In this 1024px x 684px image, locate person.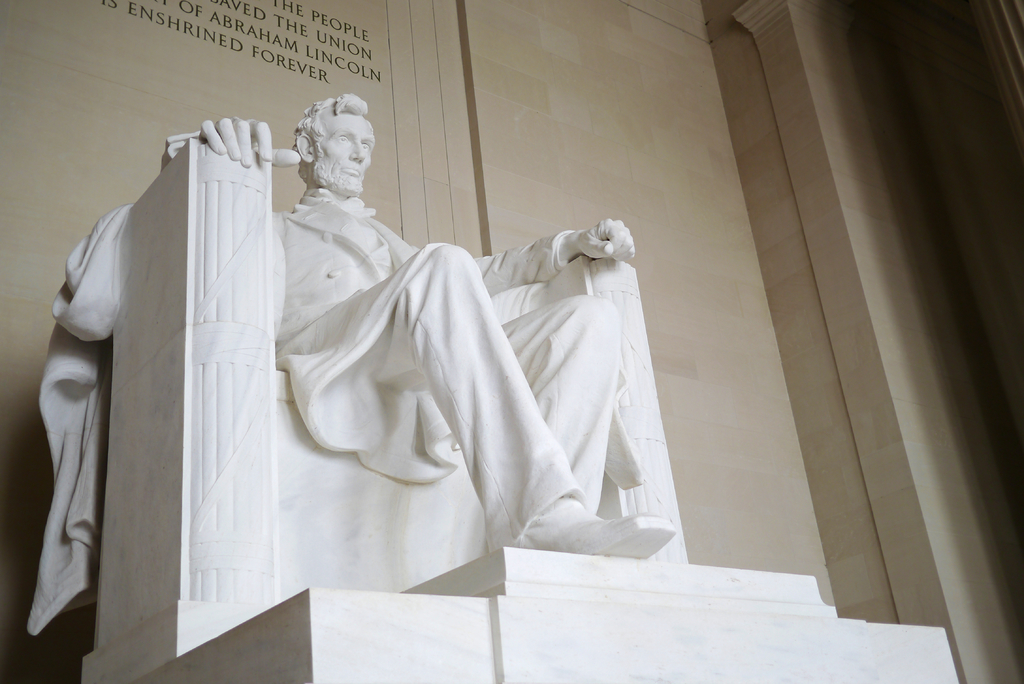
Bounding box: BBox(120, 112, 670, 637).
